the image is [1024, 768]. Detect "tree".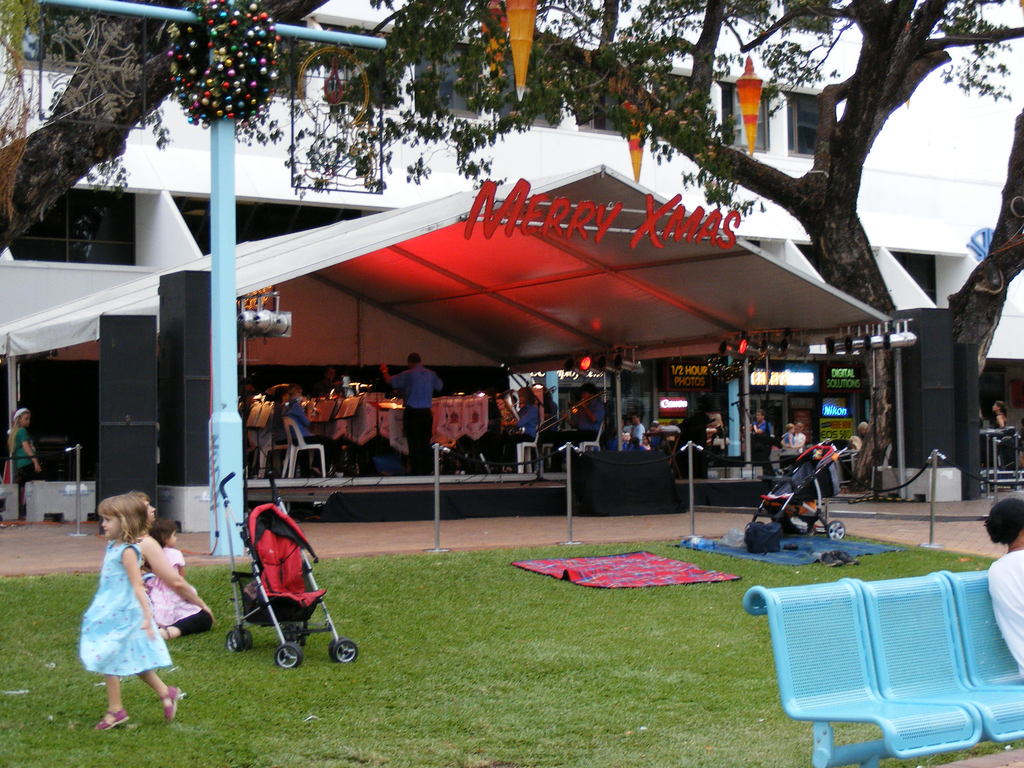
Detection: 0,0,313,243.
